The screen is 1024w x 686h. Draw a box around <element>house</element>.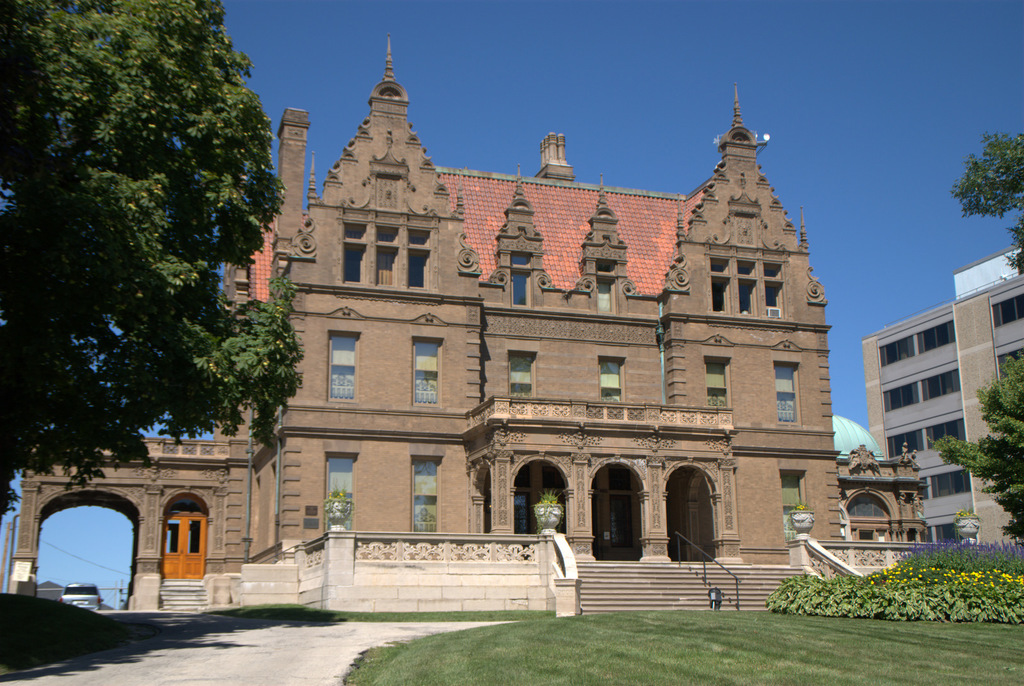
Rect(859, 246, 1023, 550).
